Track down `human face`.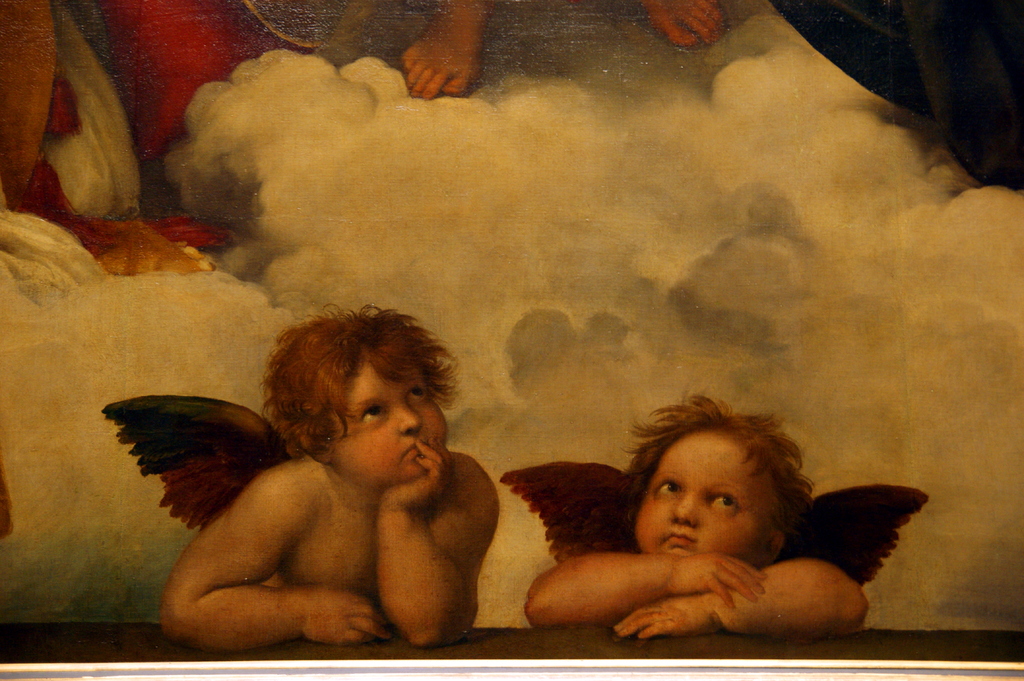
Tracked to rect(326, 362, 449, 482).
